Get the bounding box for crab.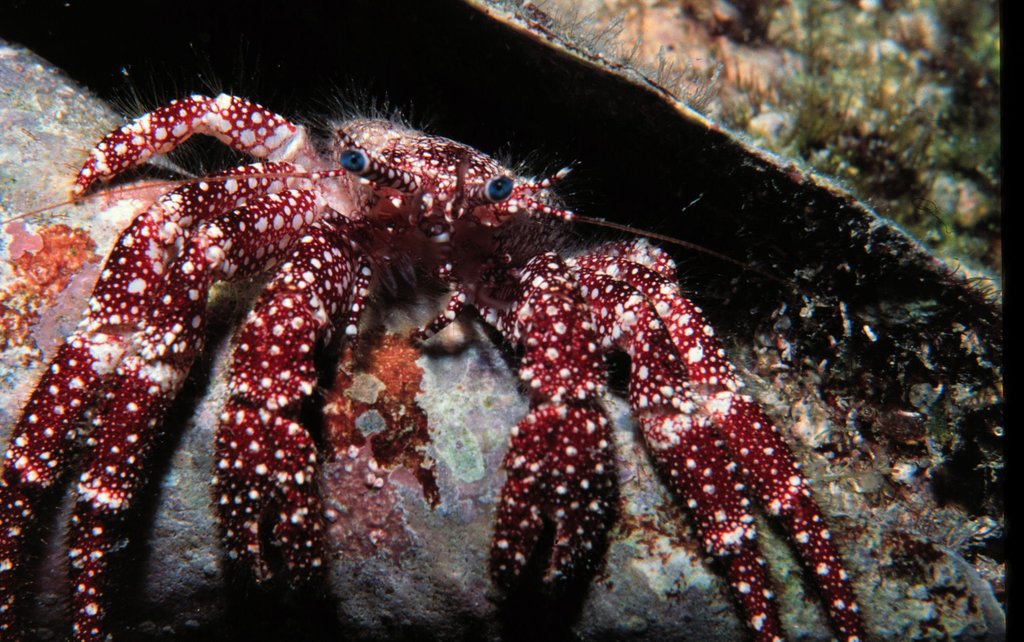
<region>0, 83, 867, 641</region>.
